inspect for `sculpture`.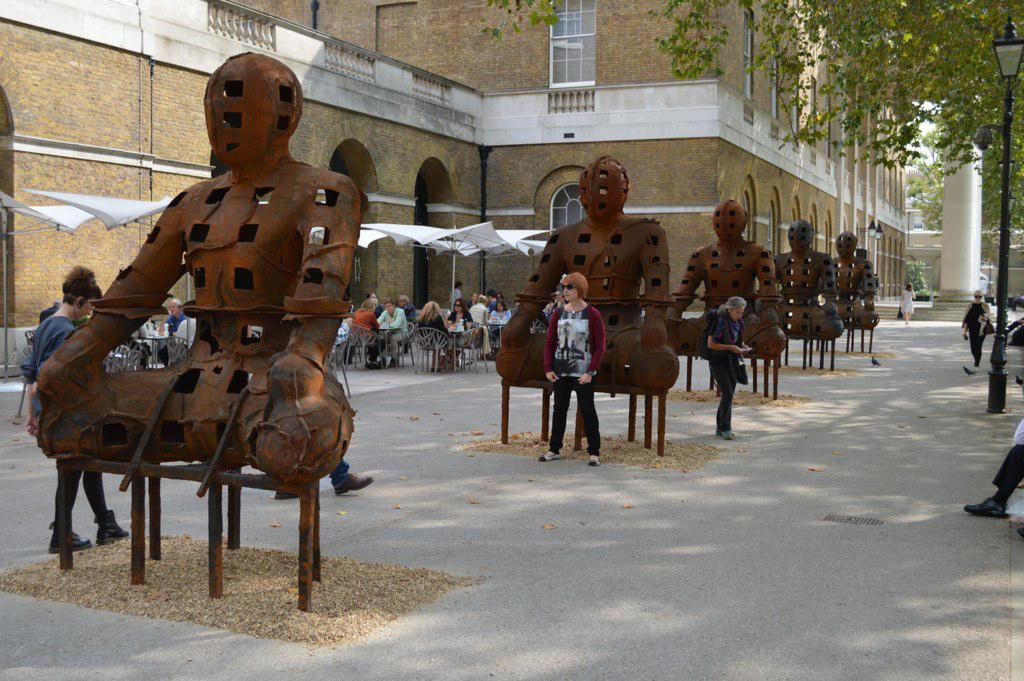
Inspection: [756,216,848,373].
